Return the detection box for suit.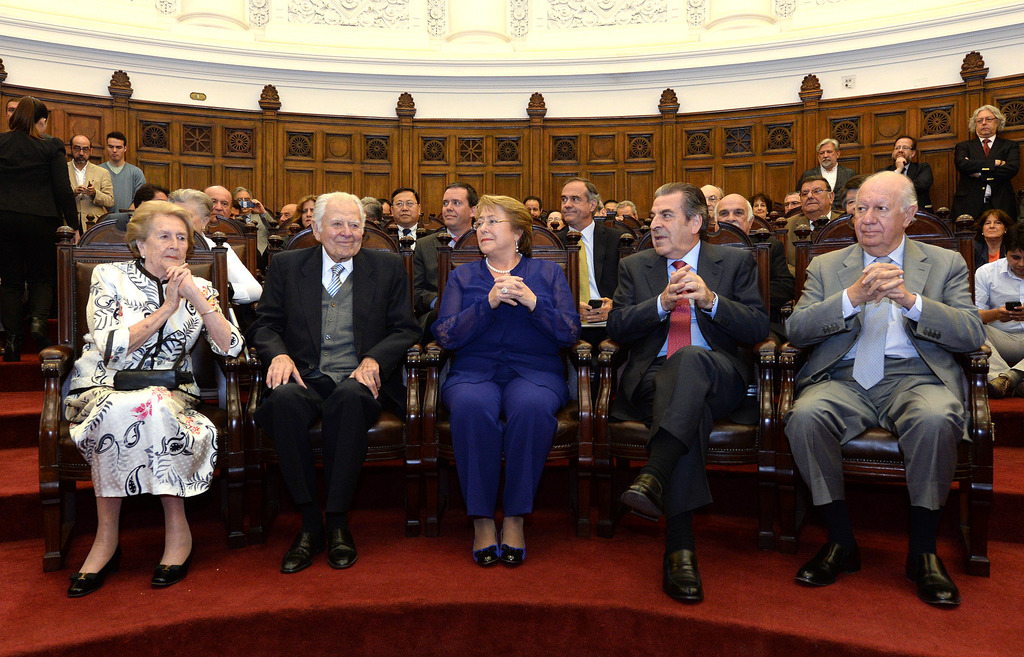
BBox(885, 162, 932, 214).
